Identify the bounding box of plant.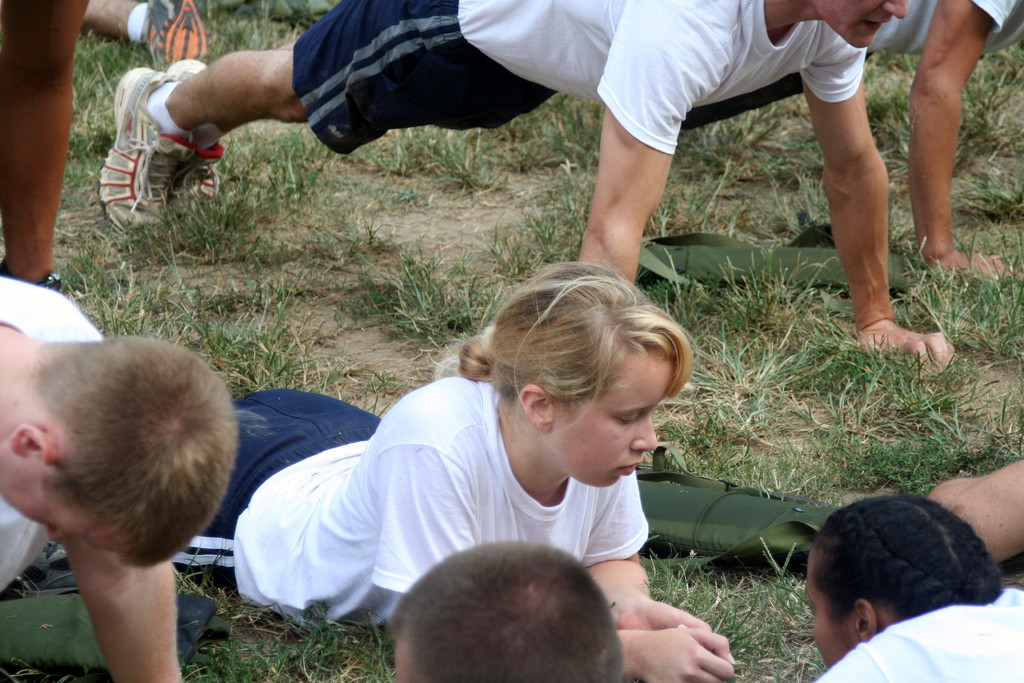
l=497, t=152, r=623, b=278.
